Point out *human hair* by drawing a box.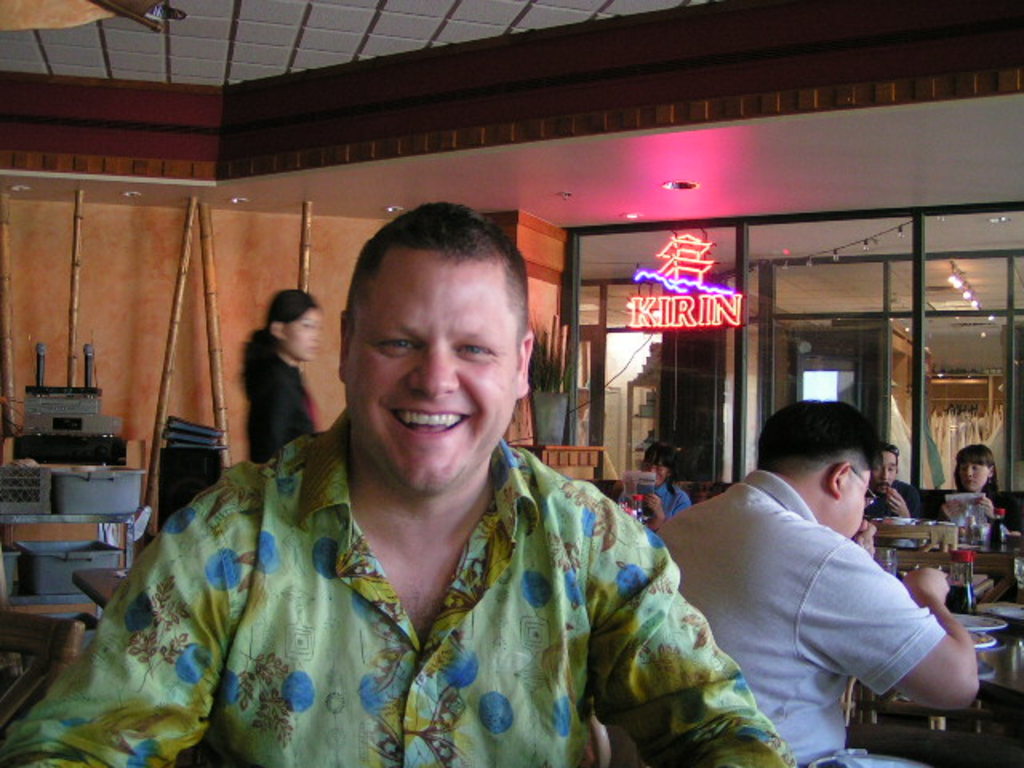
box=[232, 286, 326, 403].
